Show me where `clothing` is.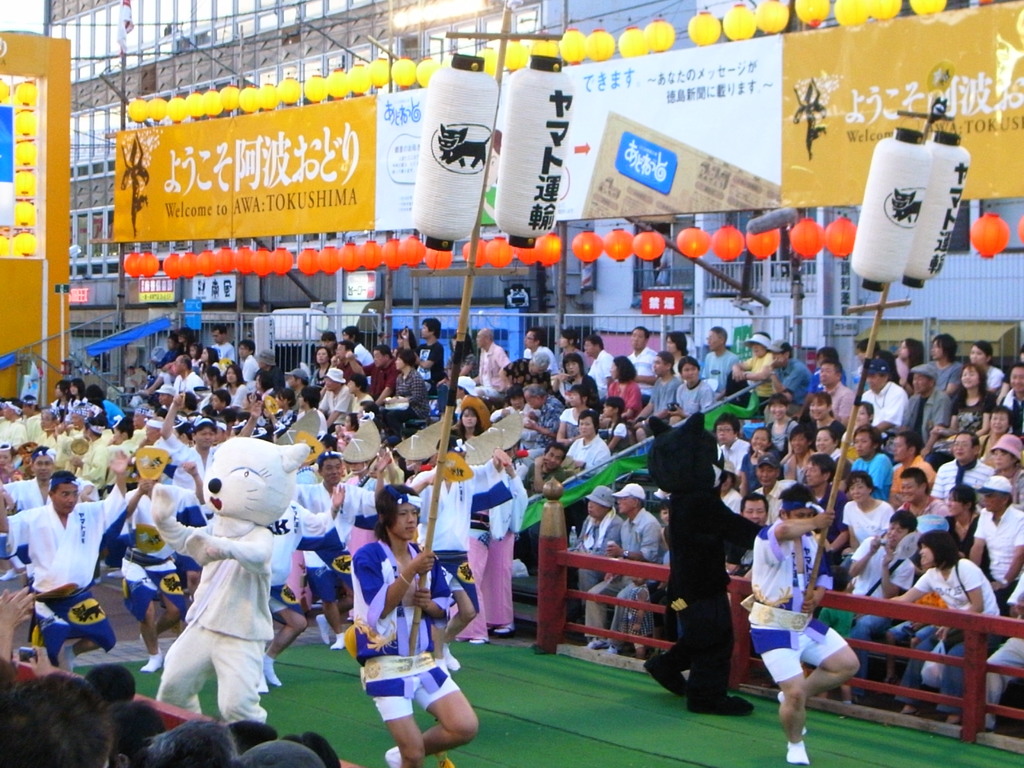
`clothing` is at (570, 363, 609, 417).
